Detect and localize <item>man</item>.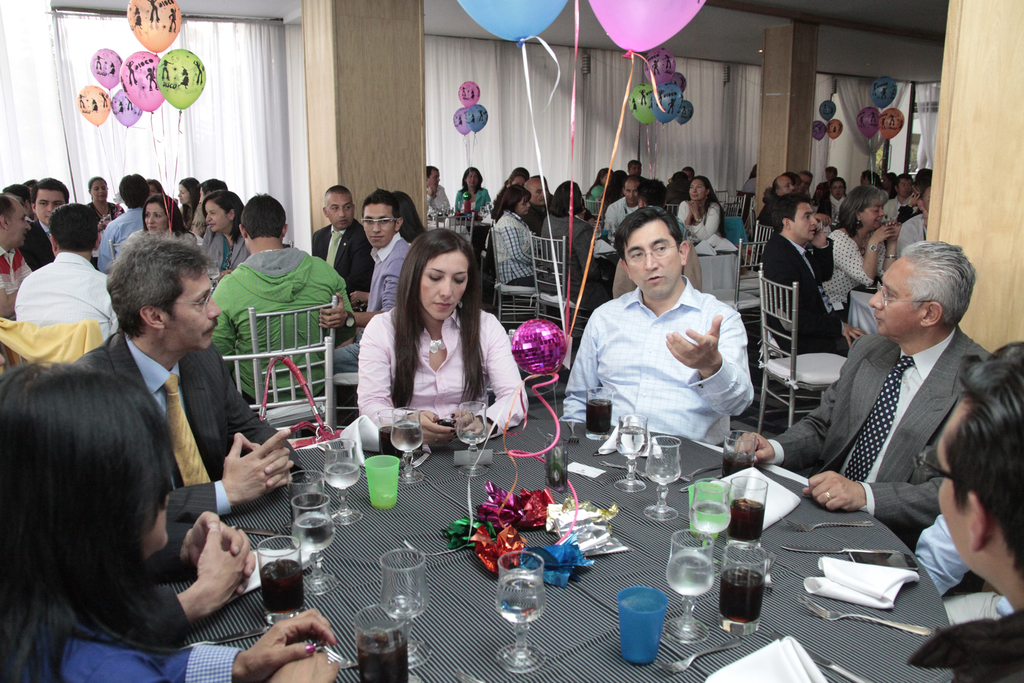
Localized at 569/207/776/472.
